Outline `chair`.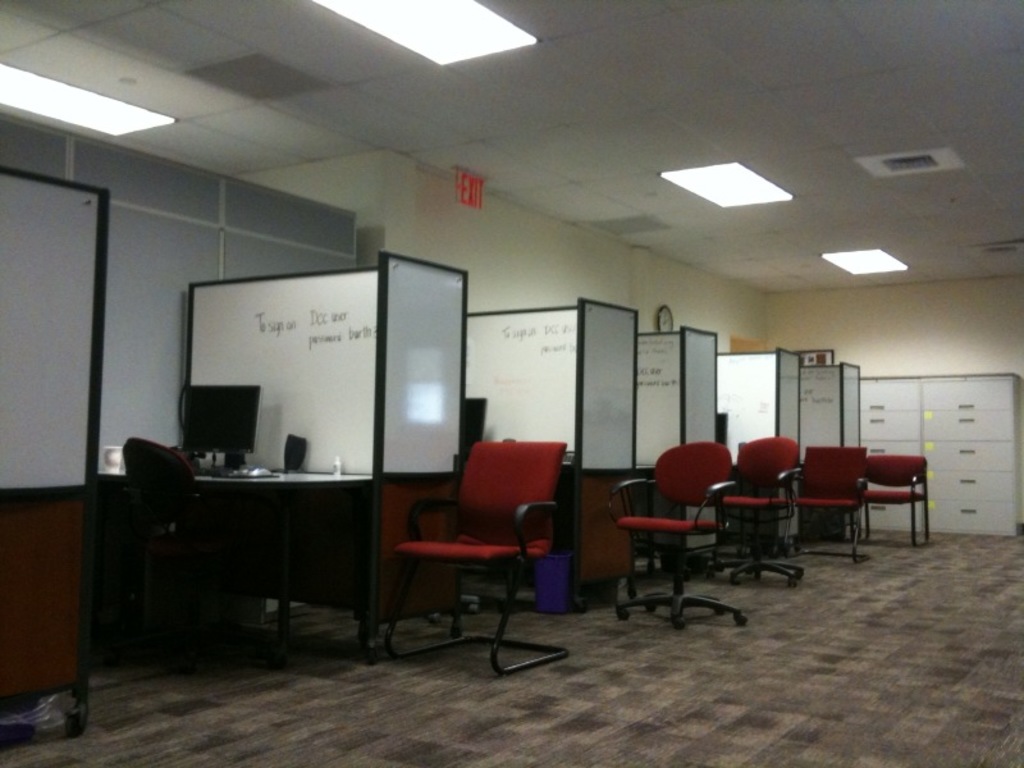
Outline: x1=370, y1=417, x2=566, y2=678.
